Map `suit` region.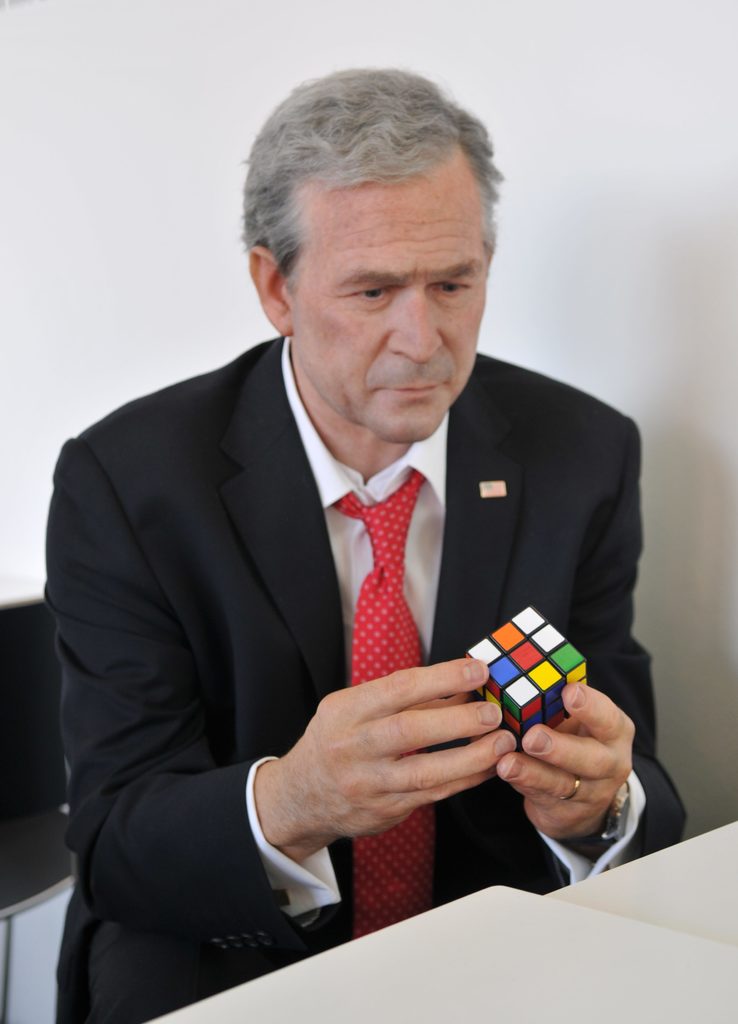
Mapped to 49/253/639/1007.
